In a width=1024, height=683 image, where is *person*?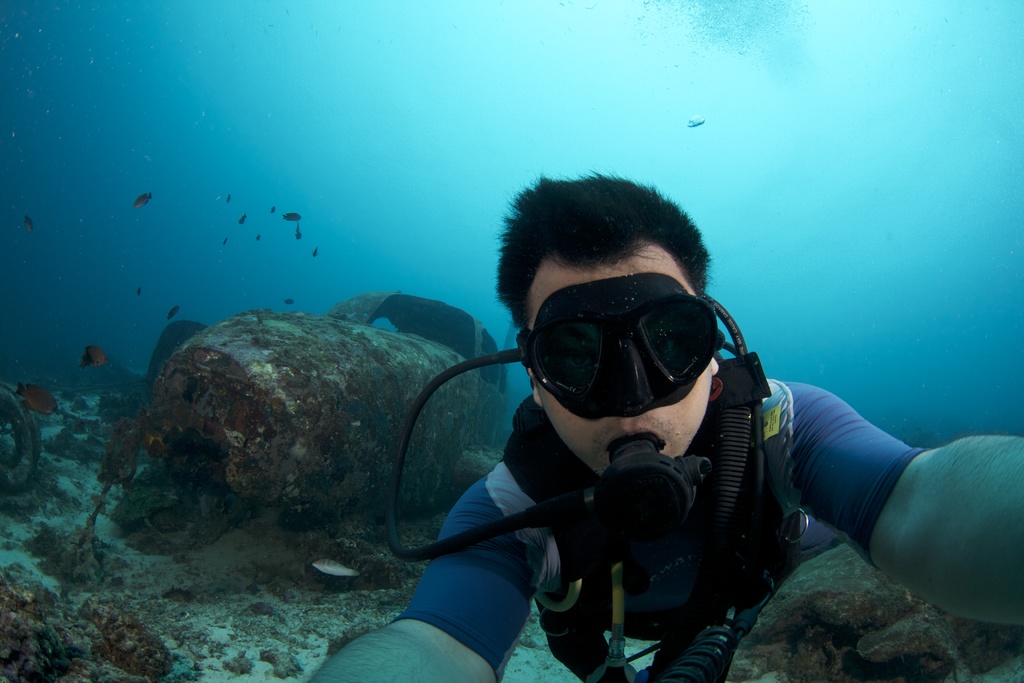
396:179:964:682.
